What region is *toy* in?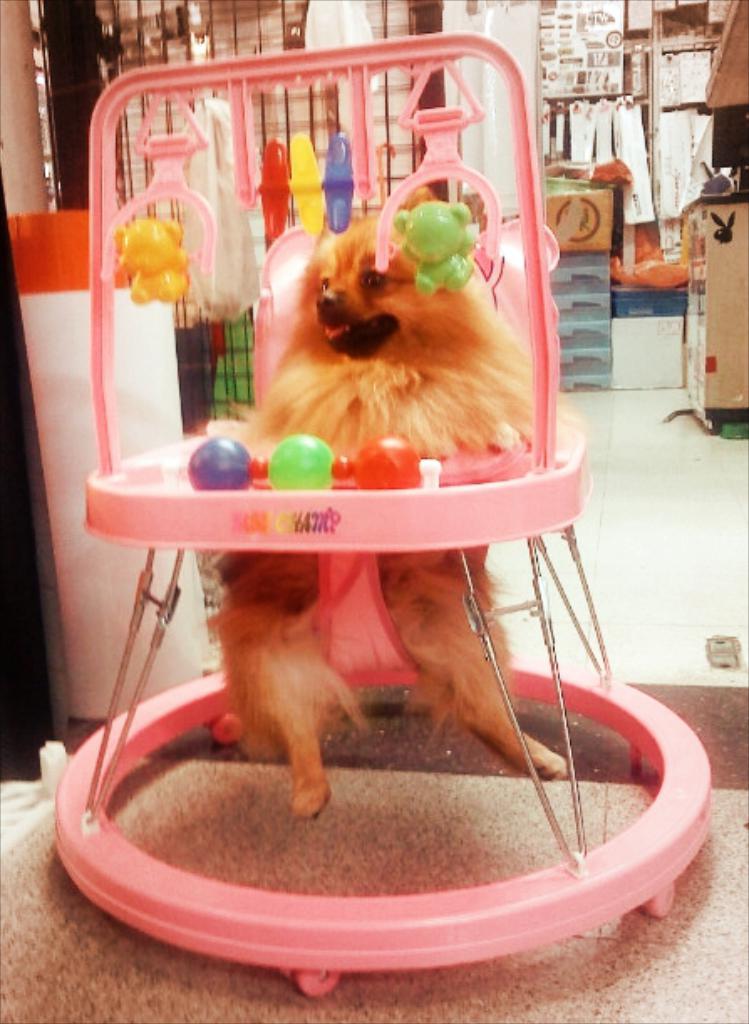
BBox(54, 32, 717, 996).
